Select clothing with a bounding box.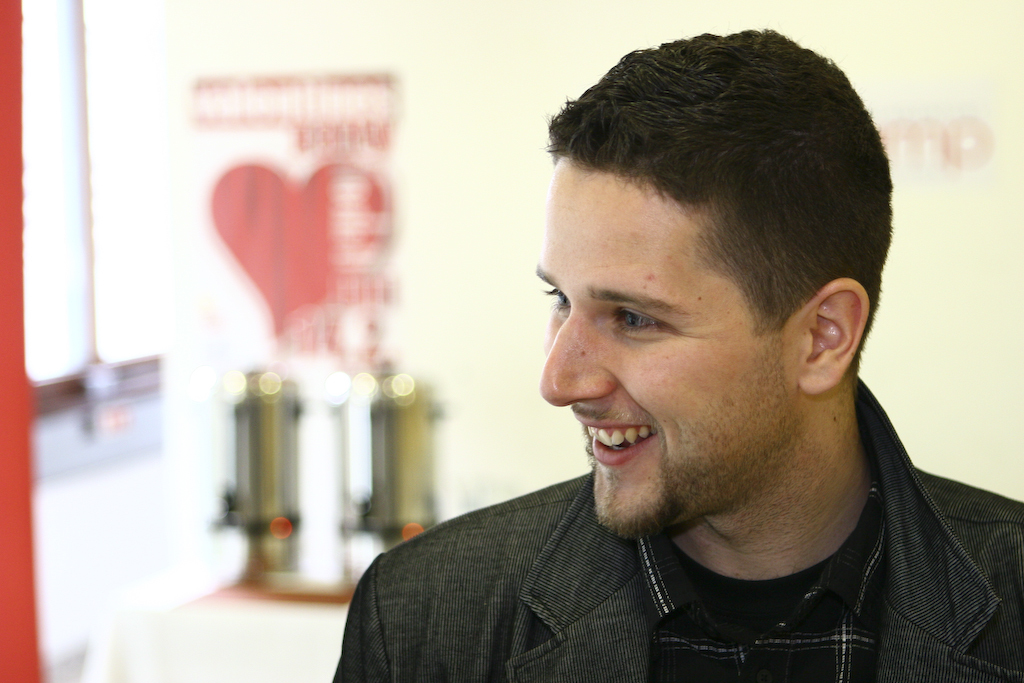
Rect(292, 435, 1009, 678).
